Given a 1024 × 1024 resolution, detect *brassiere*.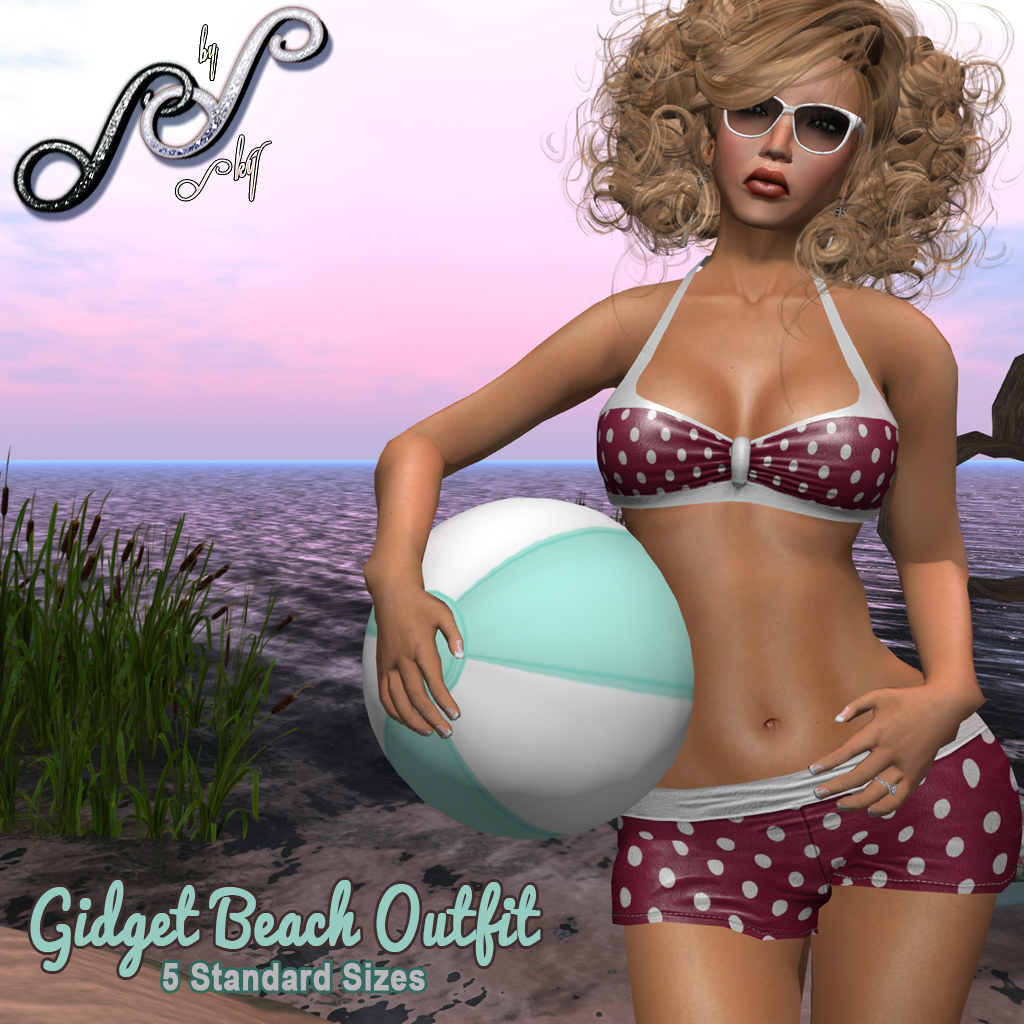
locate(592, 244, 907, 505).
